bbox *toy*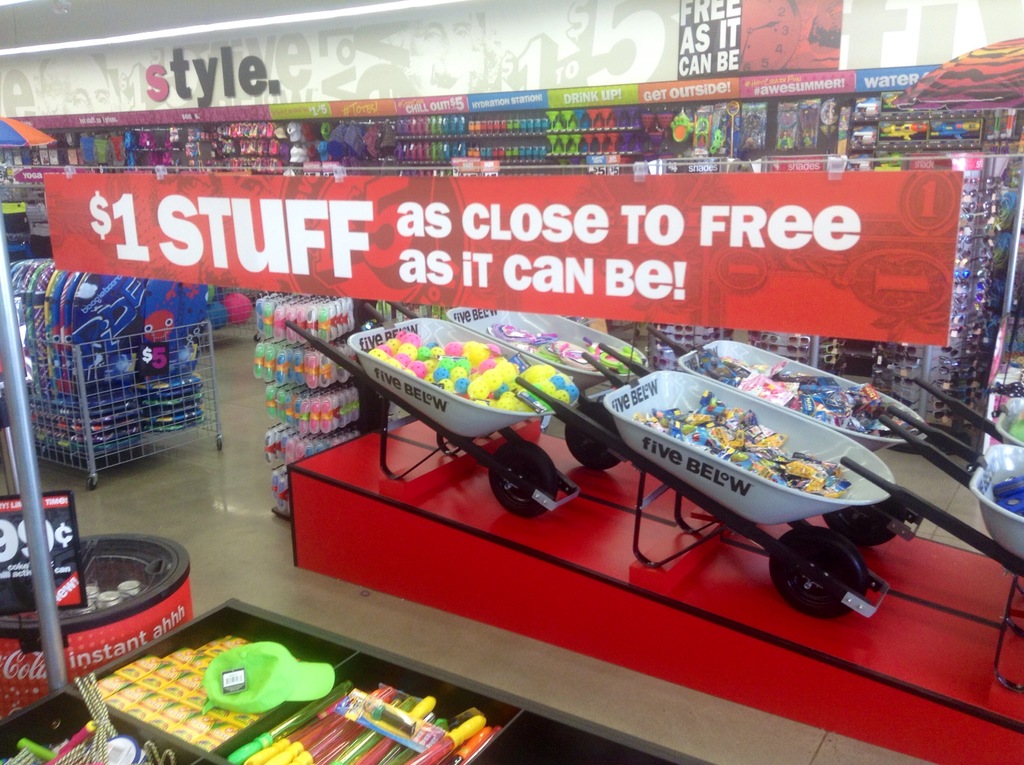
x1=272 y1=304 x2=286 y2=342
